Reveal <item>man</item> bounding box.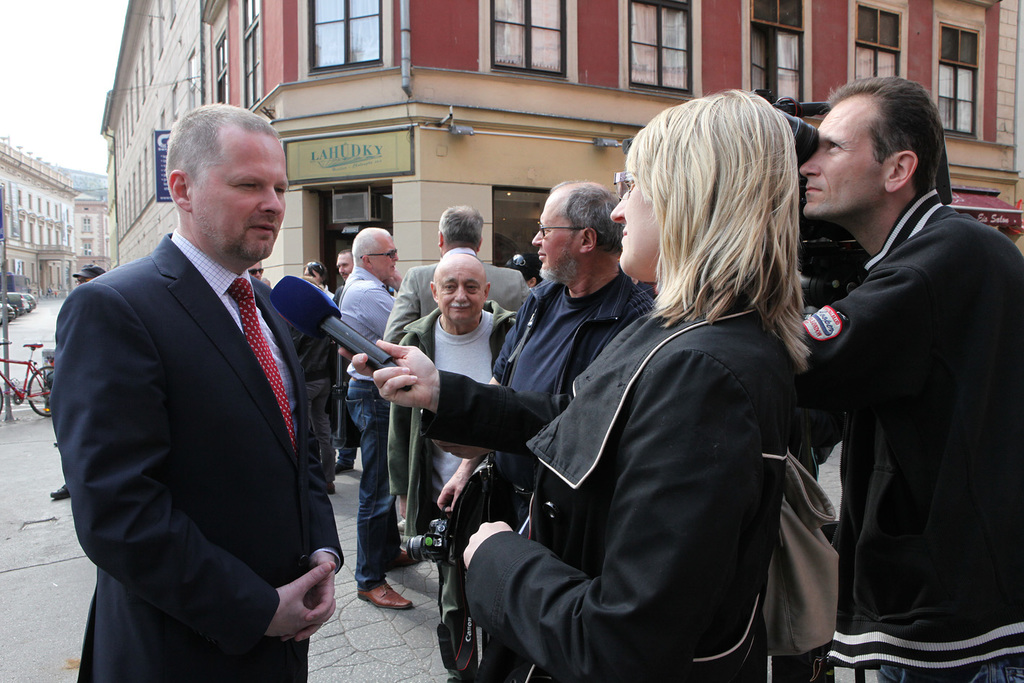
Revealed: box=[249, 257, 265, 282].
